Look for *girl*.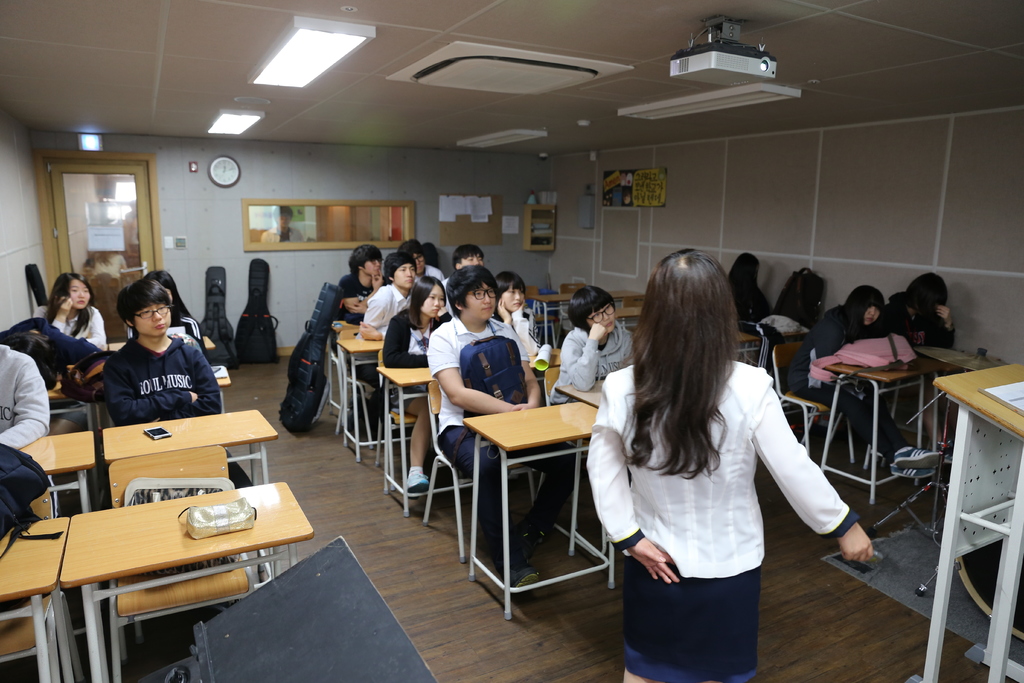
Found: Rect(891, 273, 953, 356).
